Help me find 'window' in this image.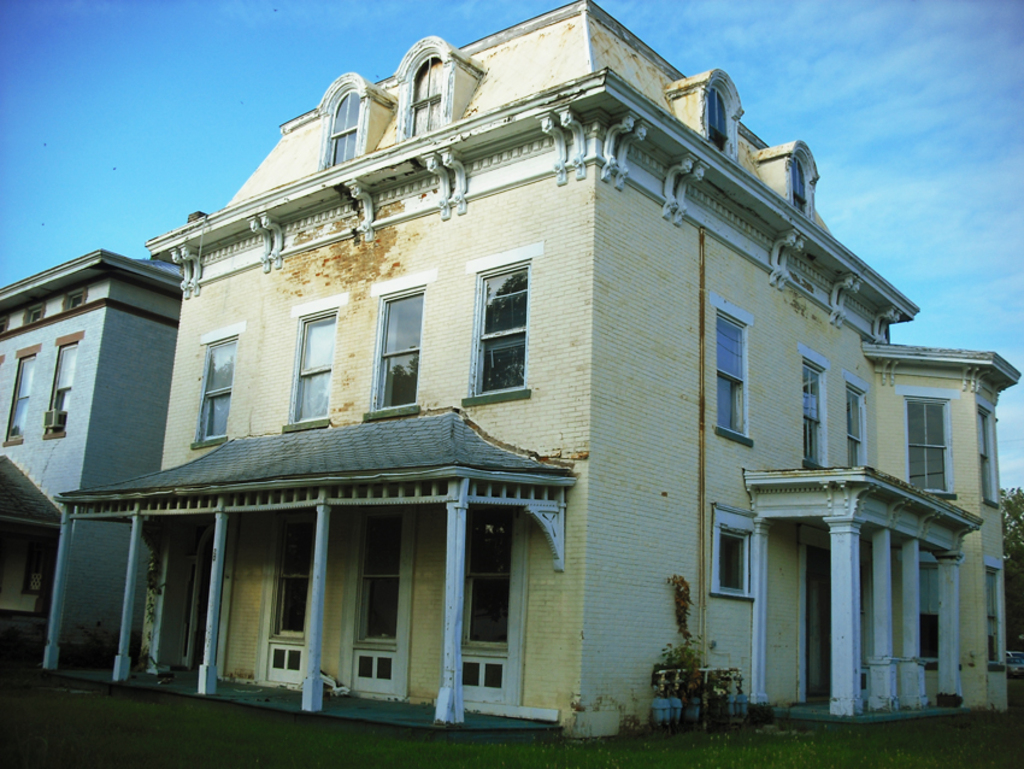
Found it: BBox(275, 510, 316, 639).
